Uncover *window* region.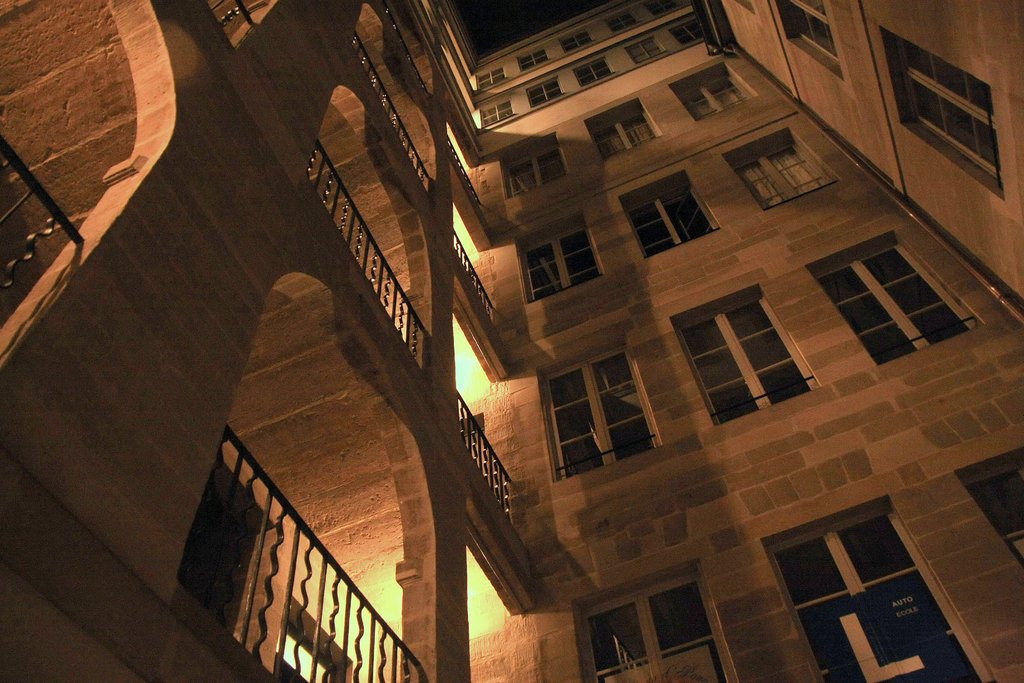
Uncovered: (808,251,985,365).
